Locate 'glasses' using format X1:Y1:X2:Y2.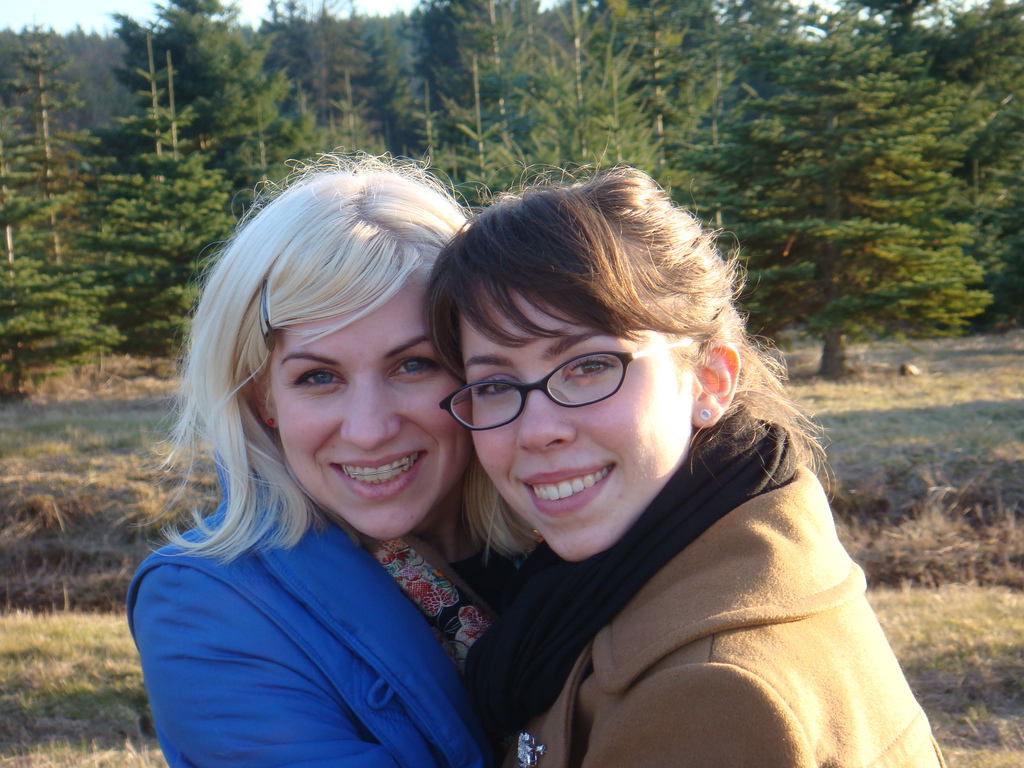
441:354:668:436.
